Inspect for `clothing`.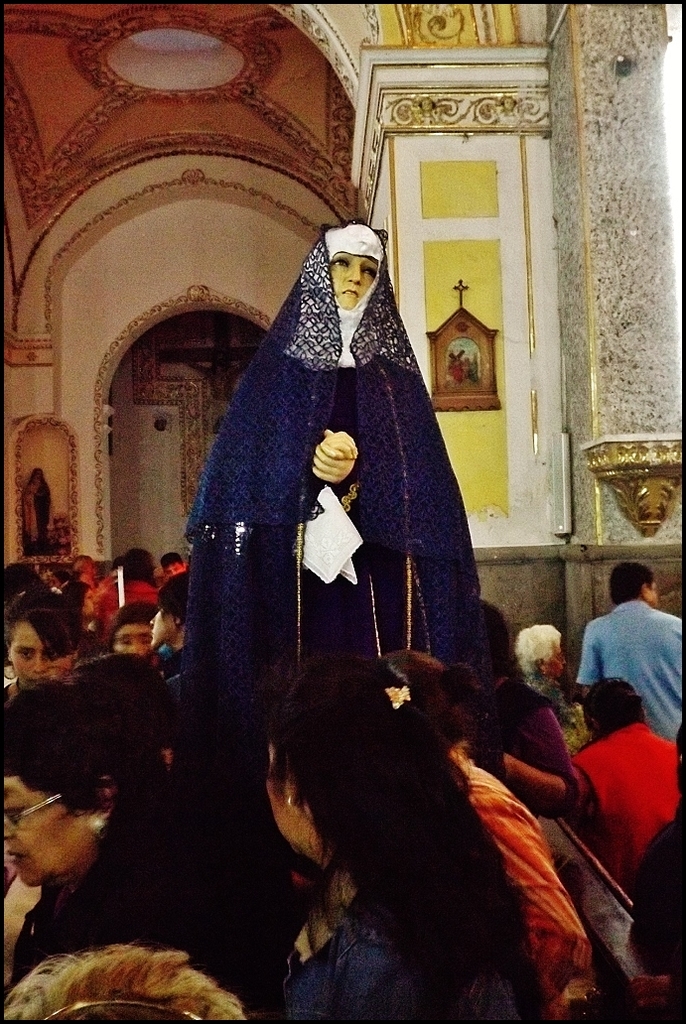
Inspection: select_region(568, 719, 685, 856).
